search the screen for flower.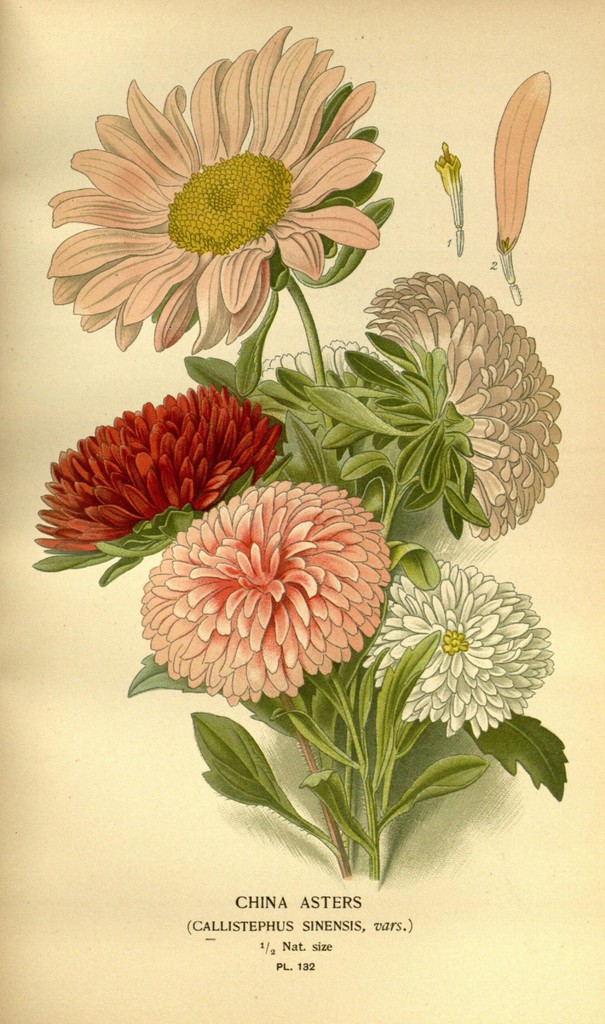
Found at x1=487, y1=70, x2=554, y2=249.
